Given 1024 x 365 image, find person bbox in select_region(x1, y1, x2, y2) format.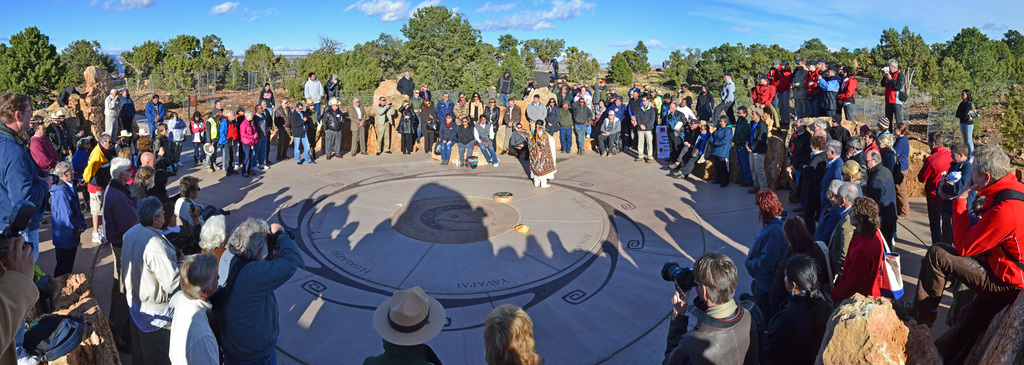
select_region(323, 67, 344, 106).
